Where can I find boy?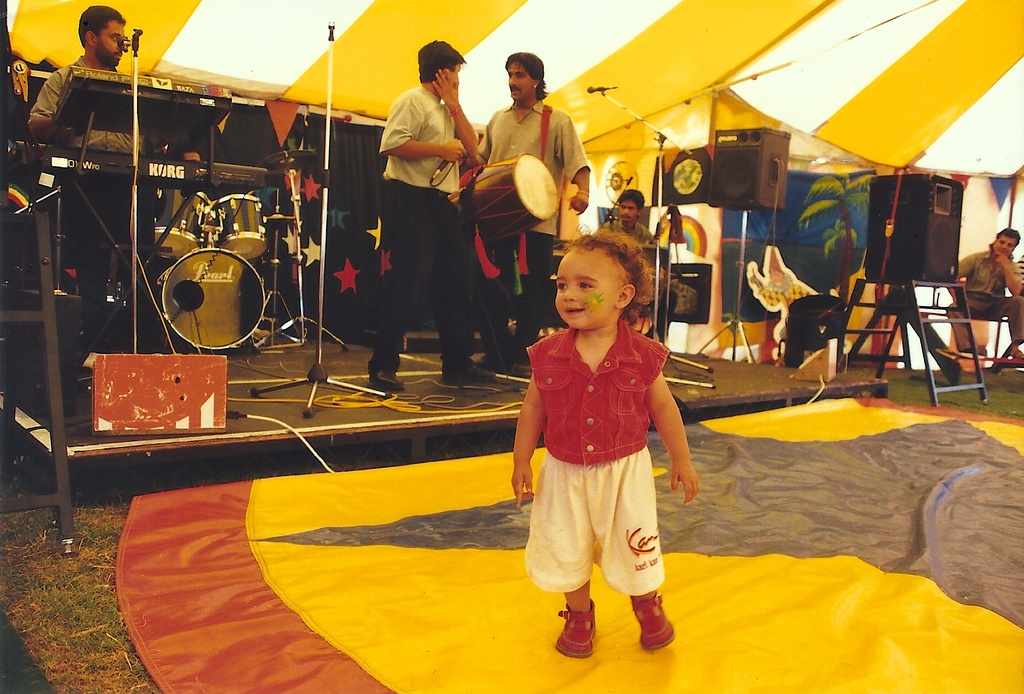
You can find it at [513, 229, 708, 656].
